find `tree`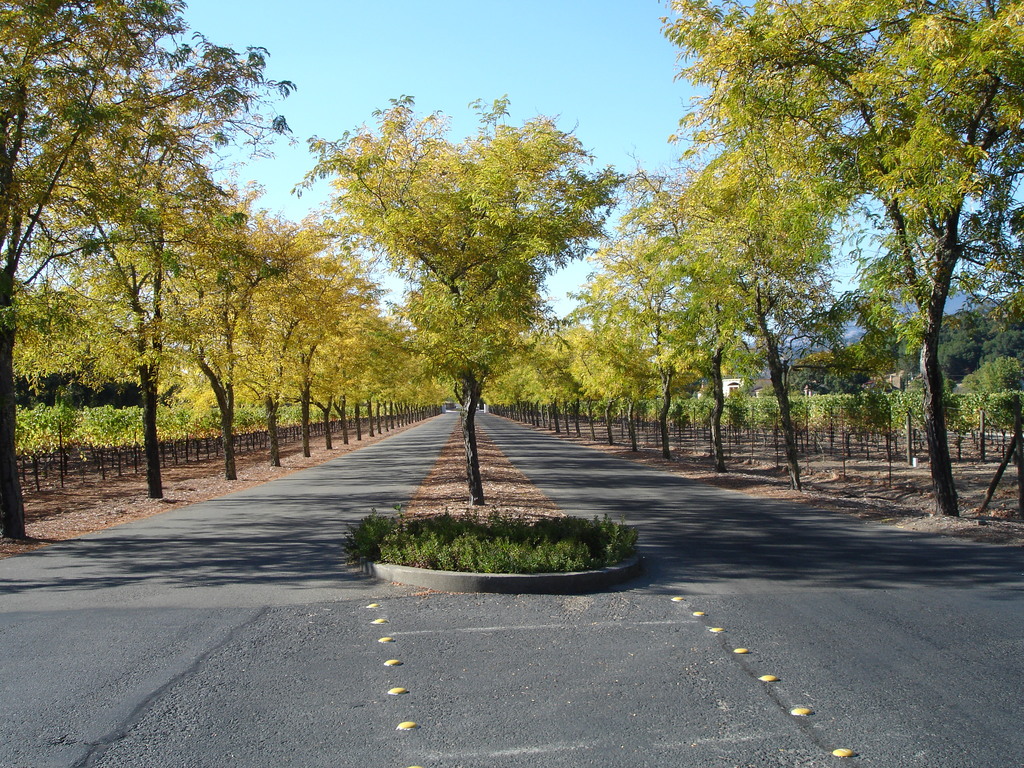
<region>822, 338, 864, 410</region>
